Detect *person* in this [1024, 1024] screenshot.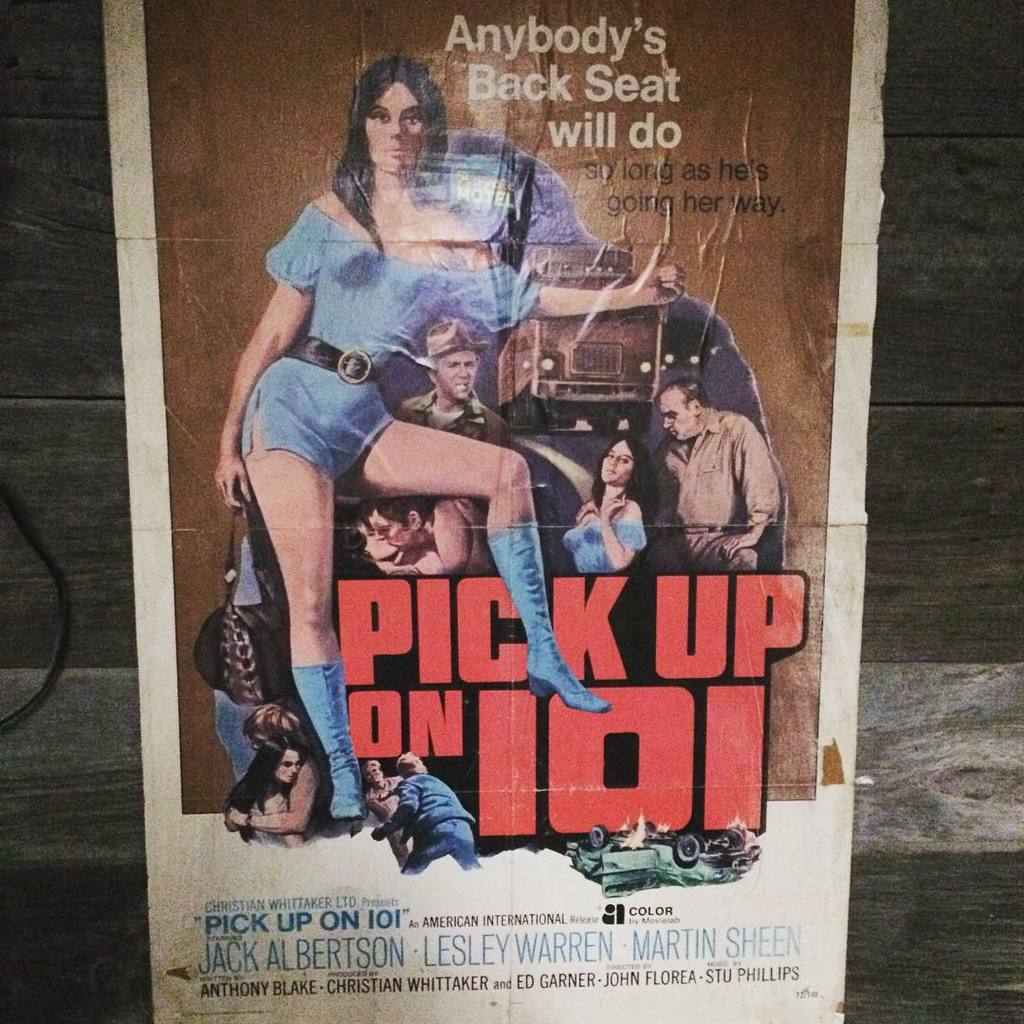
Detection: <region>360, 749, 407, 869</region>.
